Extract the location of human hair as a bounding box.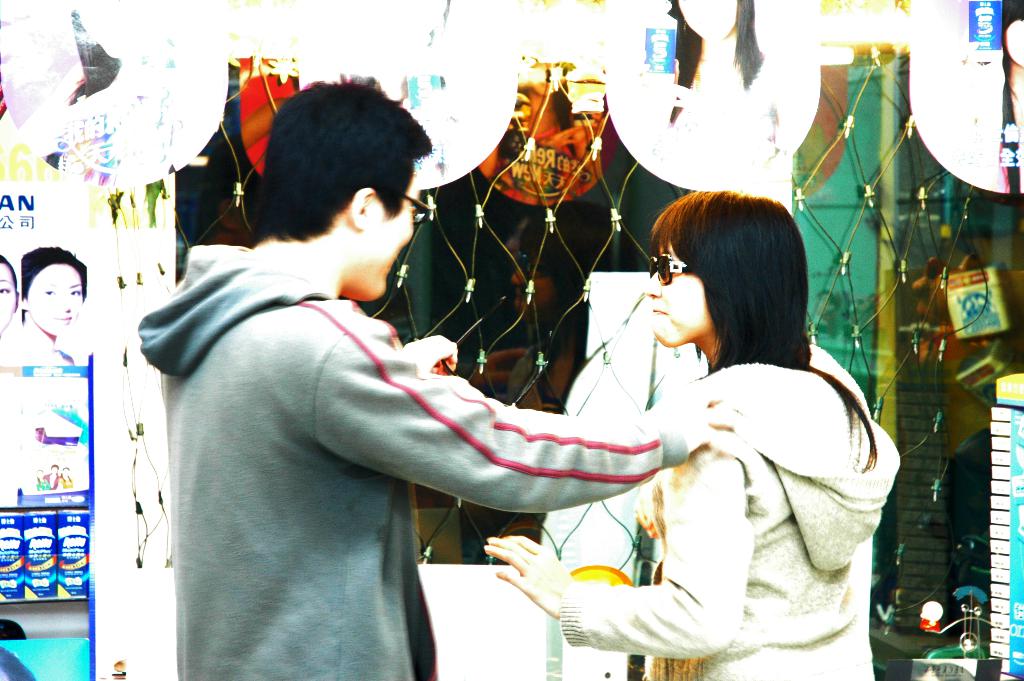
BBox(17, 240, 88, 319).
